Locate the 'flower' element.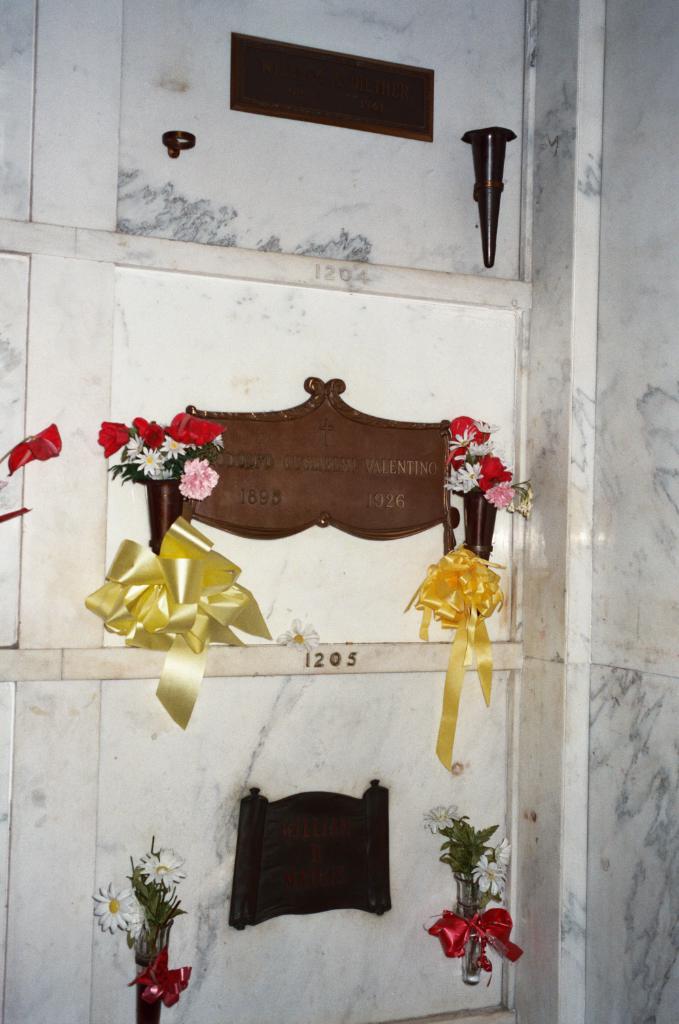
Element bbox: l=172, t=451, r=223, b=510.
